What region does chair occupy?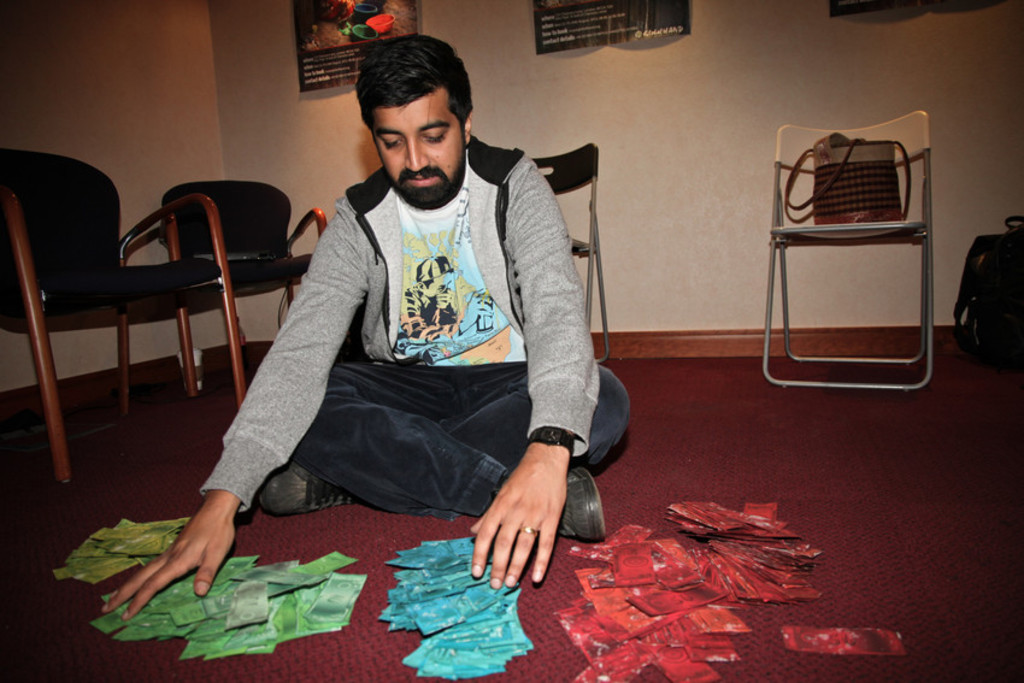
{"x1": 0, "y1": 129, "x2": 233, "y2": 473}.
